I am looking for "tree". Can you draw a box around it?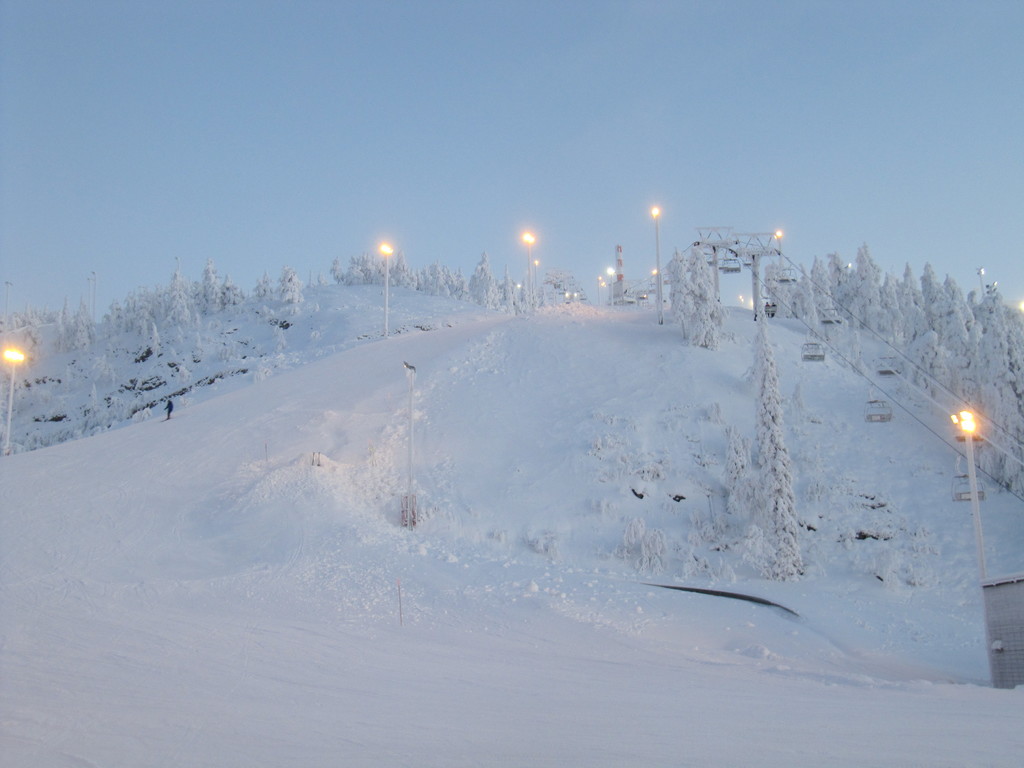
Sure, the bounding box is <region>733, 303, 805, 586</region>.
